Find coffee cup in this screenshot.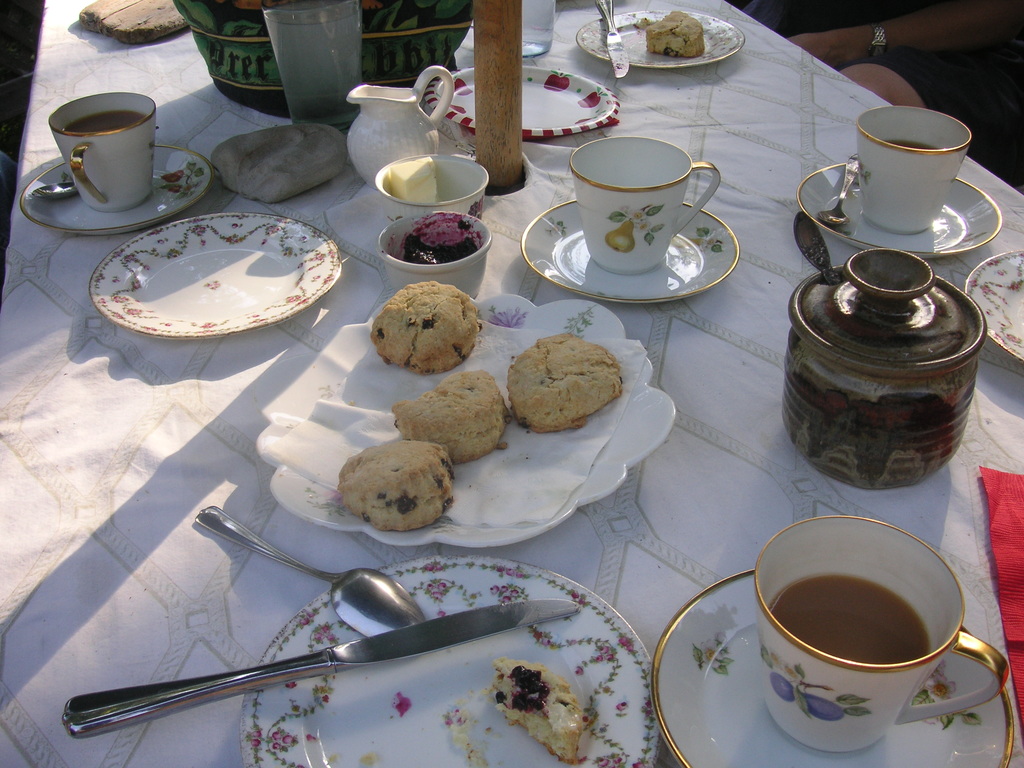
The bounding box for coffee cup is box=[567, 132, 723, 275].
